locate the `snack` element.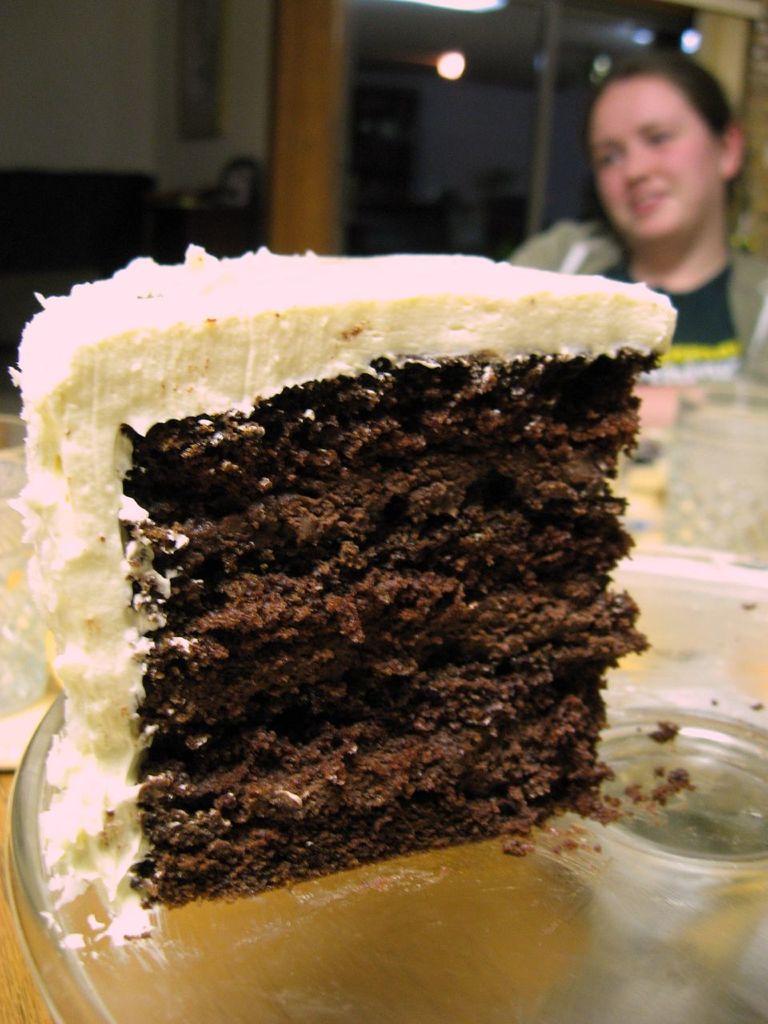
Element bbox: [30, 246, 663, 929].
